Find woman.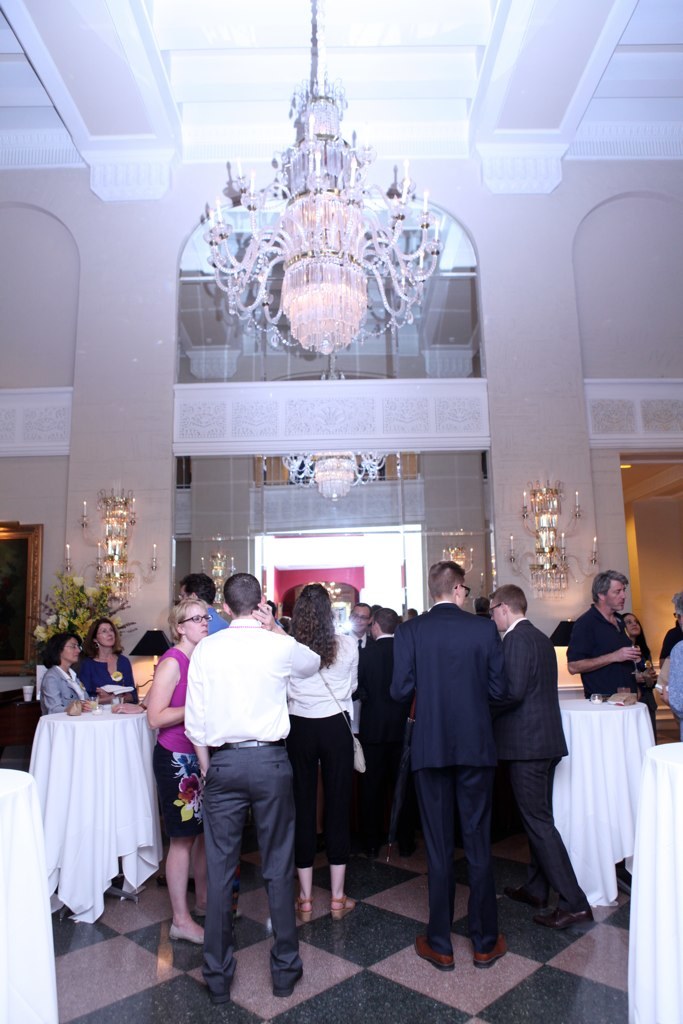
region(617, 608, 646, 712).
